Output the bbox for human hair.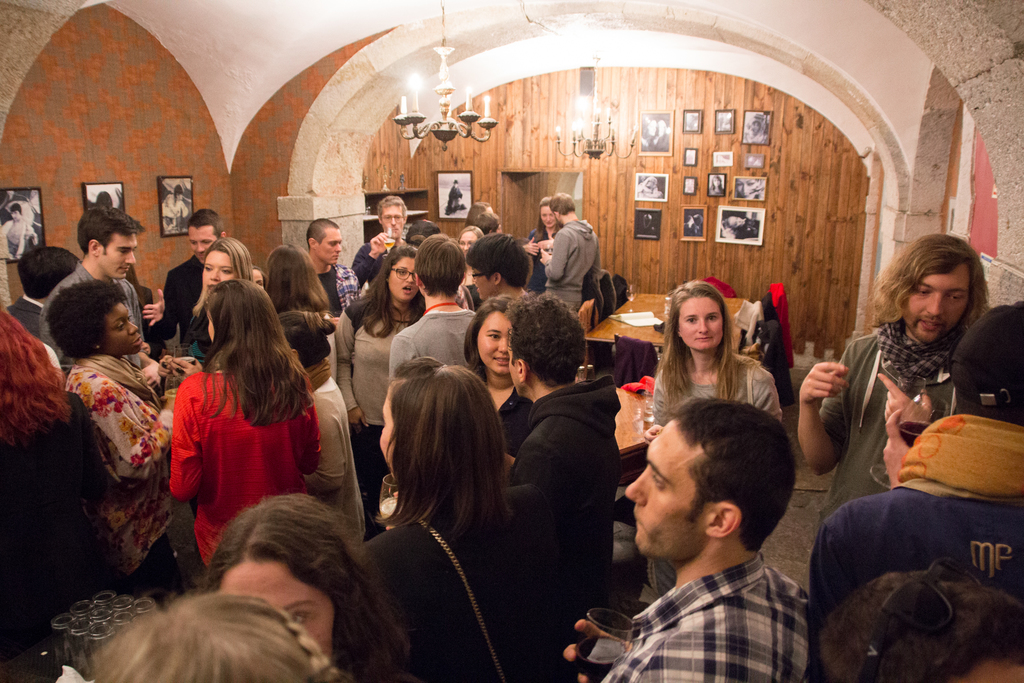
left=467, top=294, right=517, bottom=370.
